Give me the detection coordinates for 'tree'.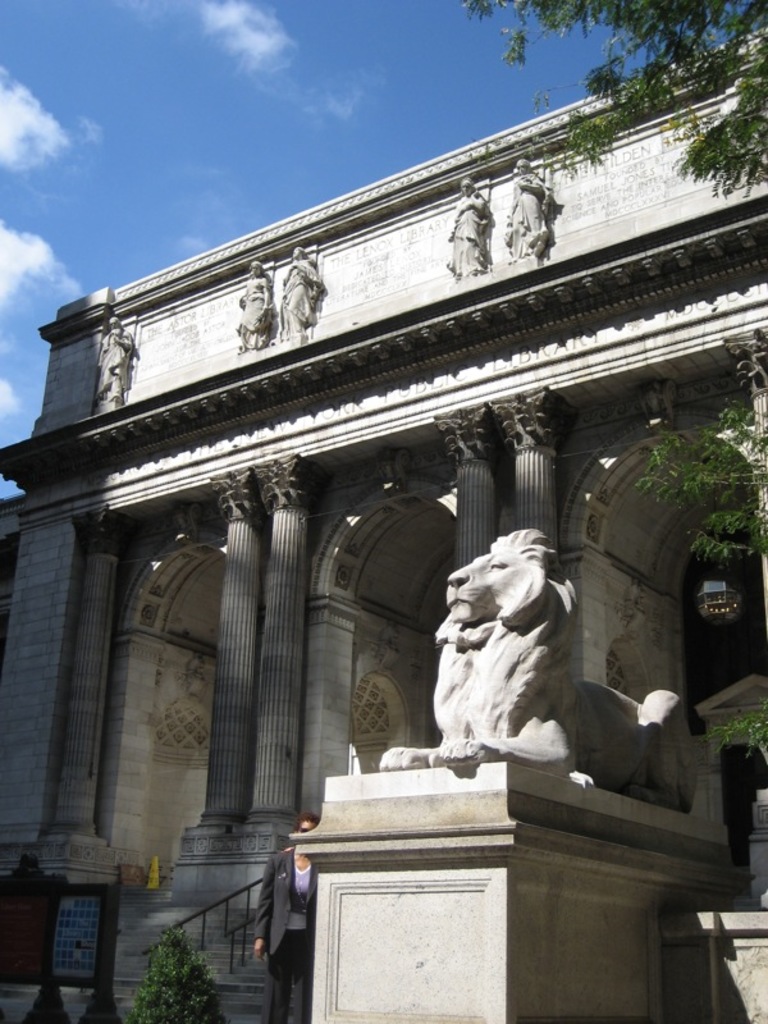
466,0,767,215.
